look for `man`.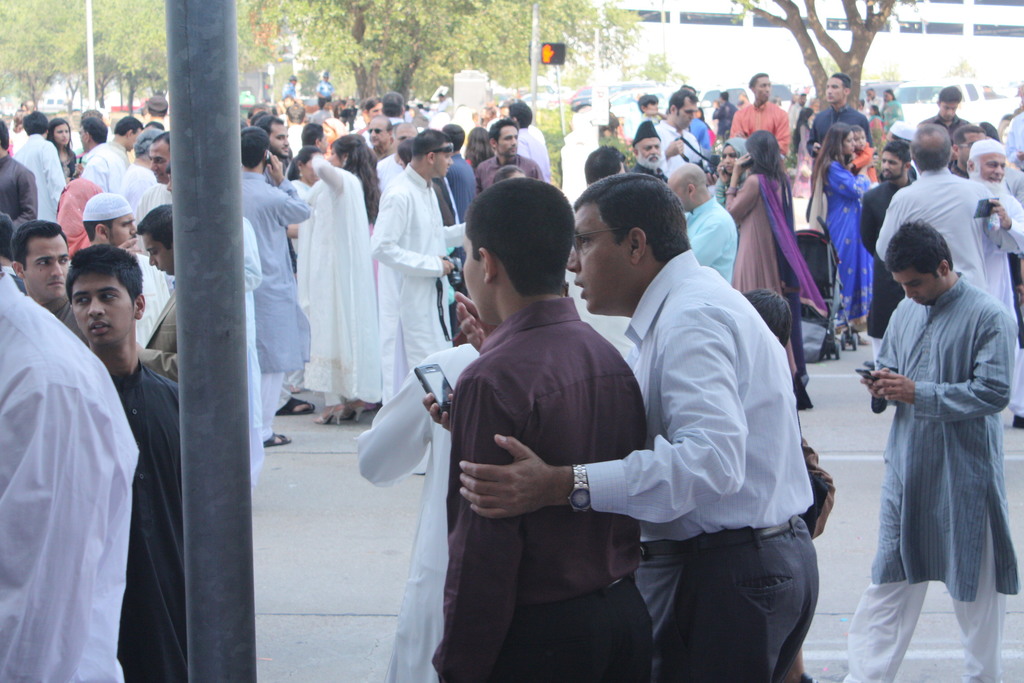
Found: <box>0,265,139,682</box>.
